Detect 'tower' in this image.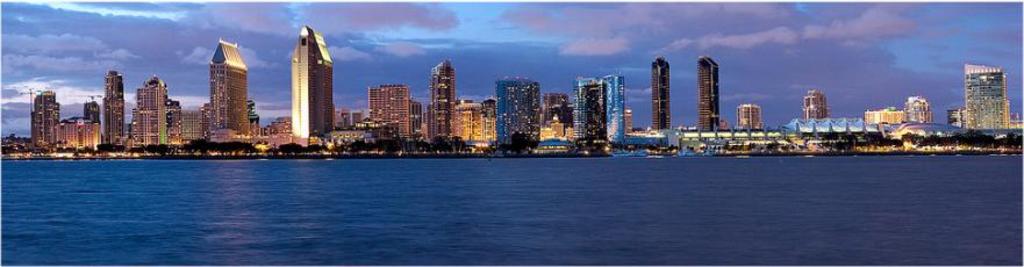
Detection: crop(640, 55, 676, 140).
